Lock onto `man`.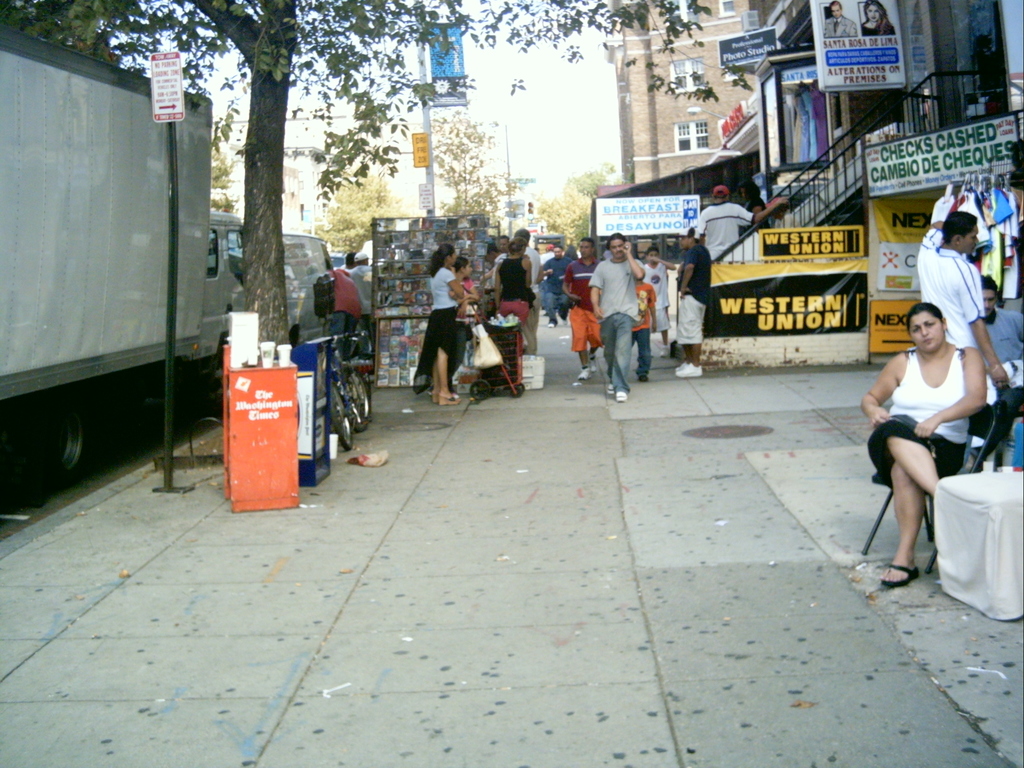
Locked: region(695, 184, 789, 255).
